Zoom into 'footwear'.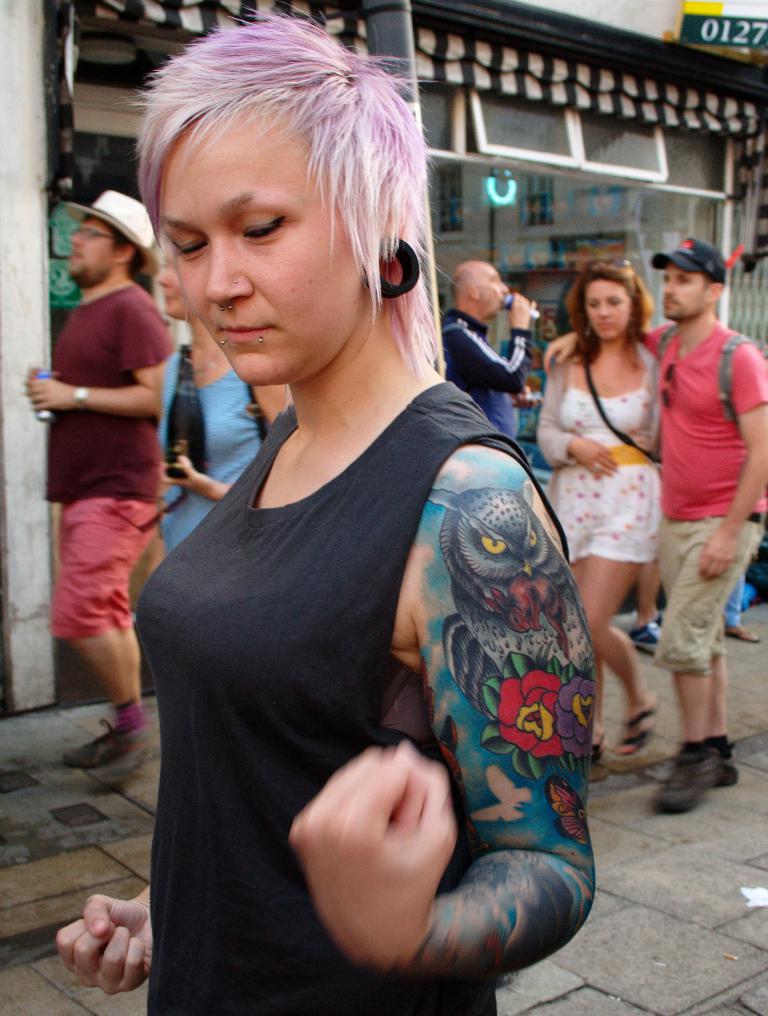
Zoom target: box(619, 688, 653, 752).
